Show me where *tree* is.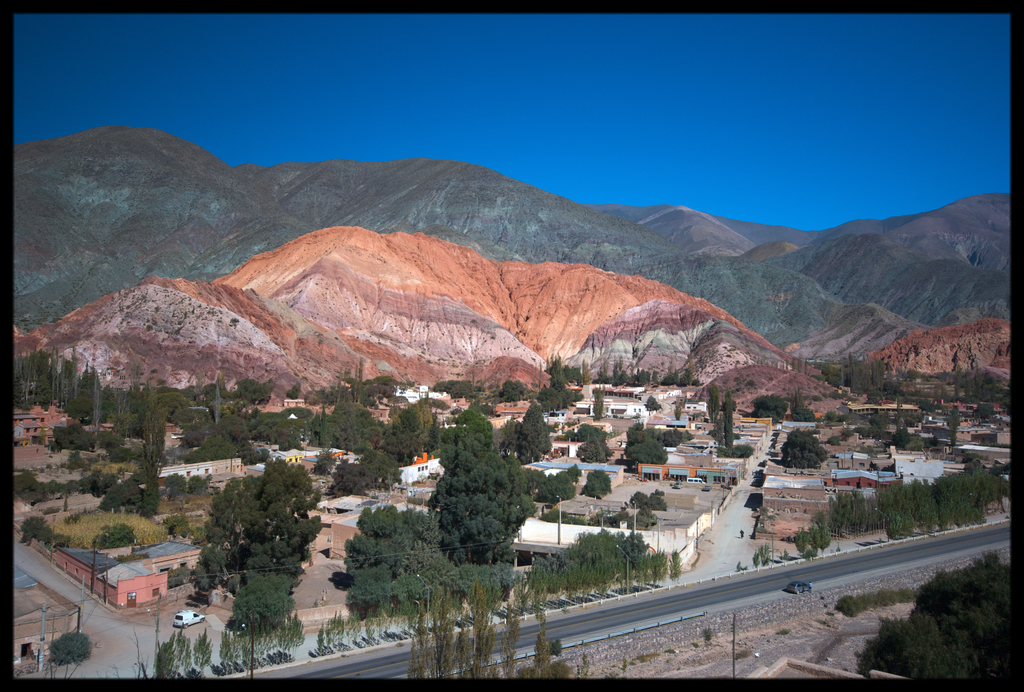
*tree* is at region(229, 572, 282, 629).
